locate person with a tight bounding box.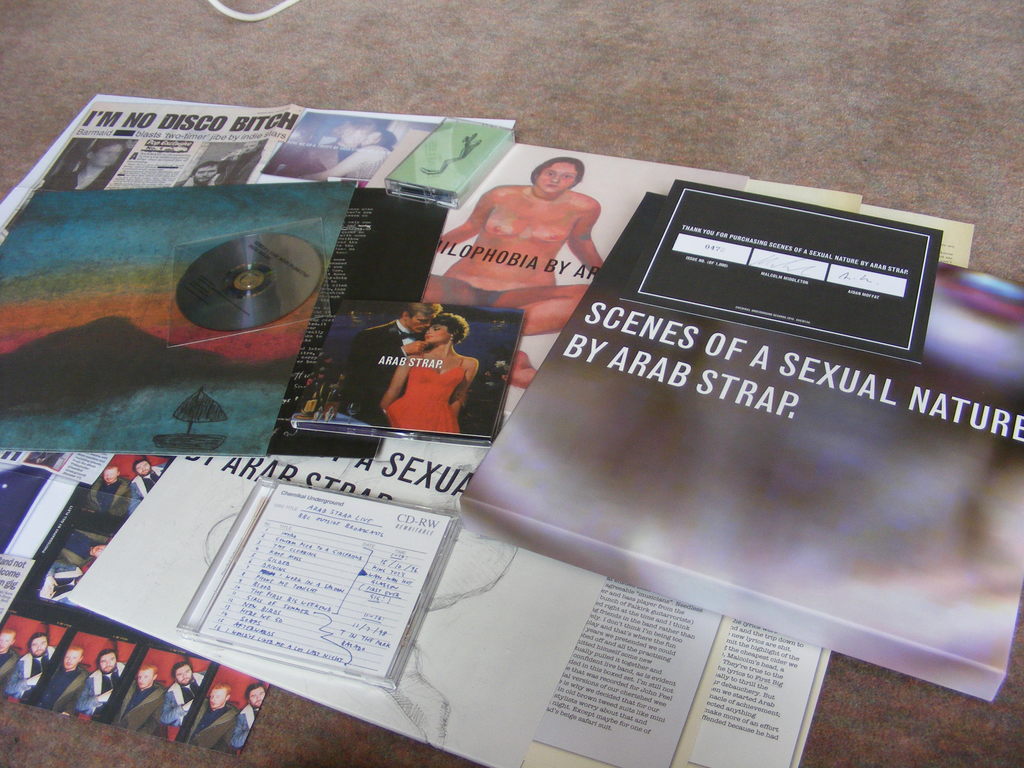
(384, 304, 477, 434).
